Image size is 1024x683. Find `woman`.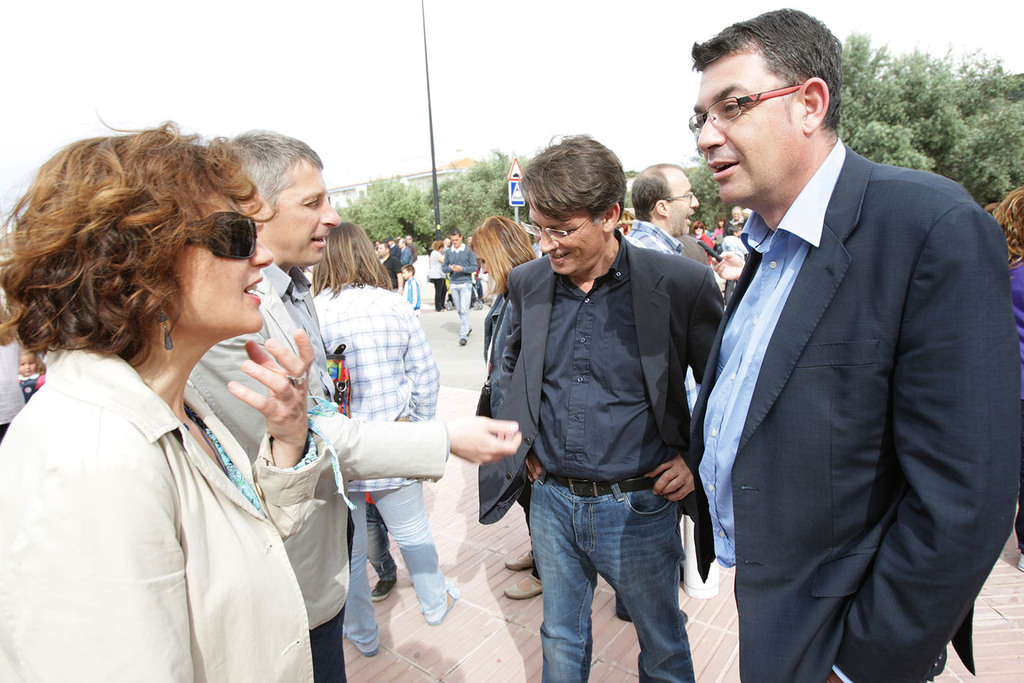
BBox(300, 223, 459, 630).
